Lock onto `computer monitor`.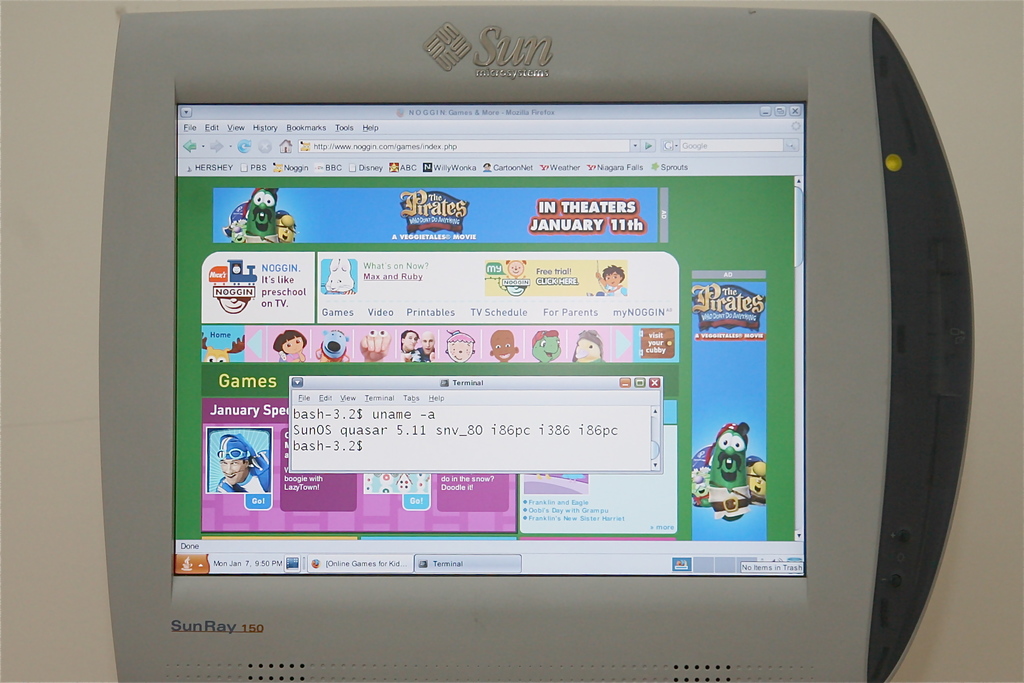
Locked: [x1=108, y1=35, x2=936, y2=648].
